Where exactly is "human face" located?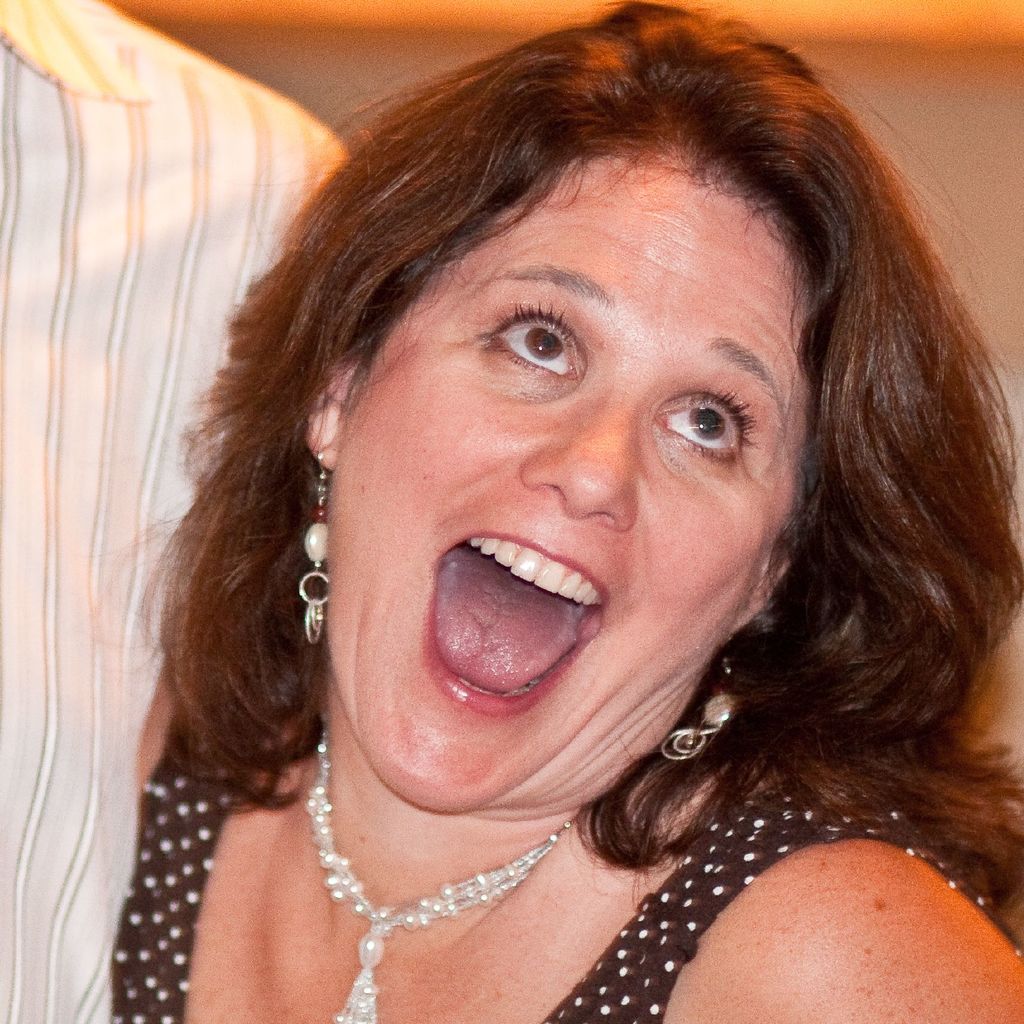
Its bounding box is 326, 146, 821, 819.
